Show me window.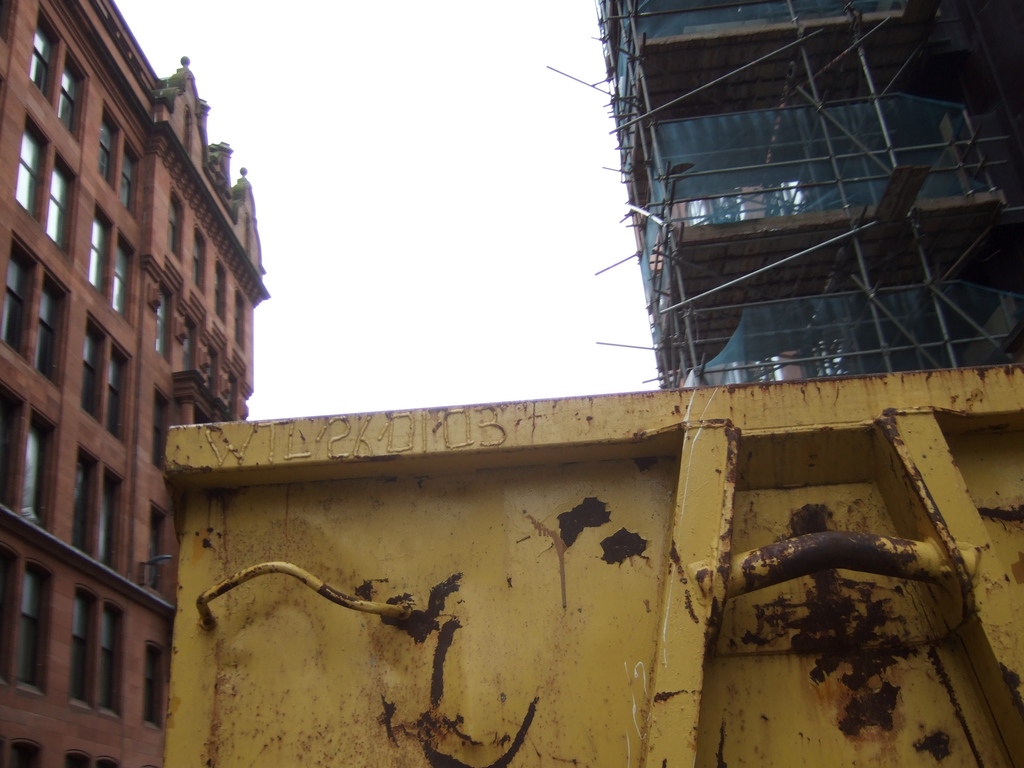
window is here: 96, 116, 112, 183.
